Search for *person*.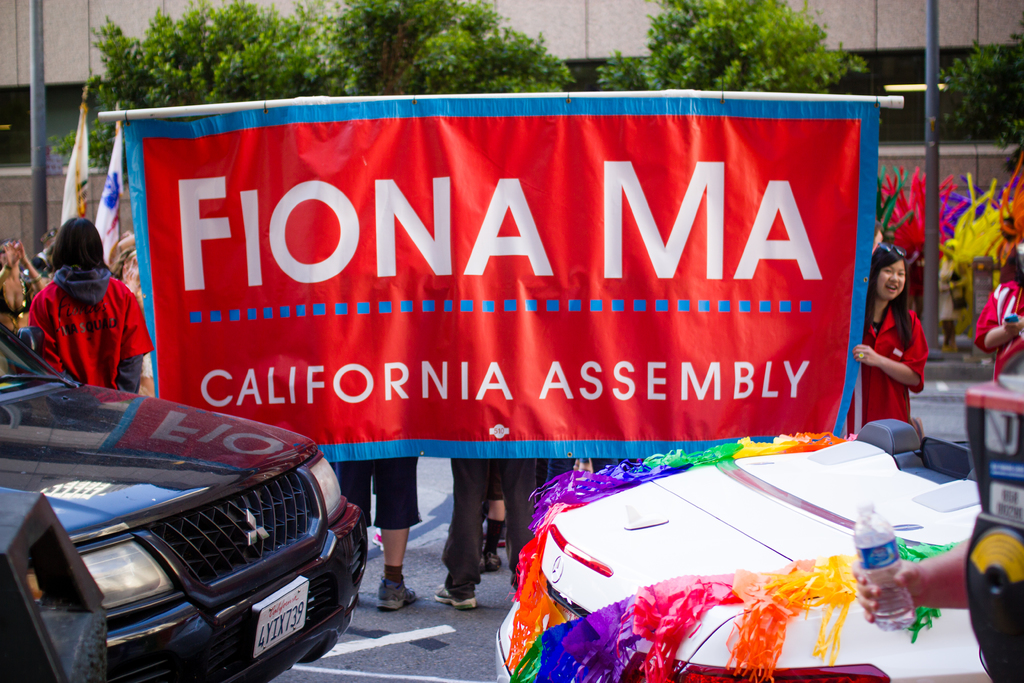
Found at Rect(23, 207, 143, 415).
